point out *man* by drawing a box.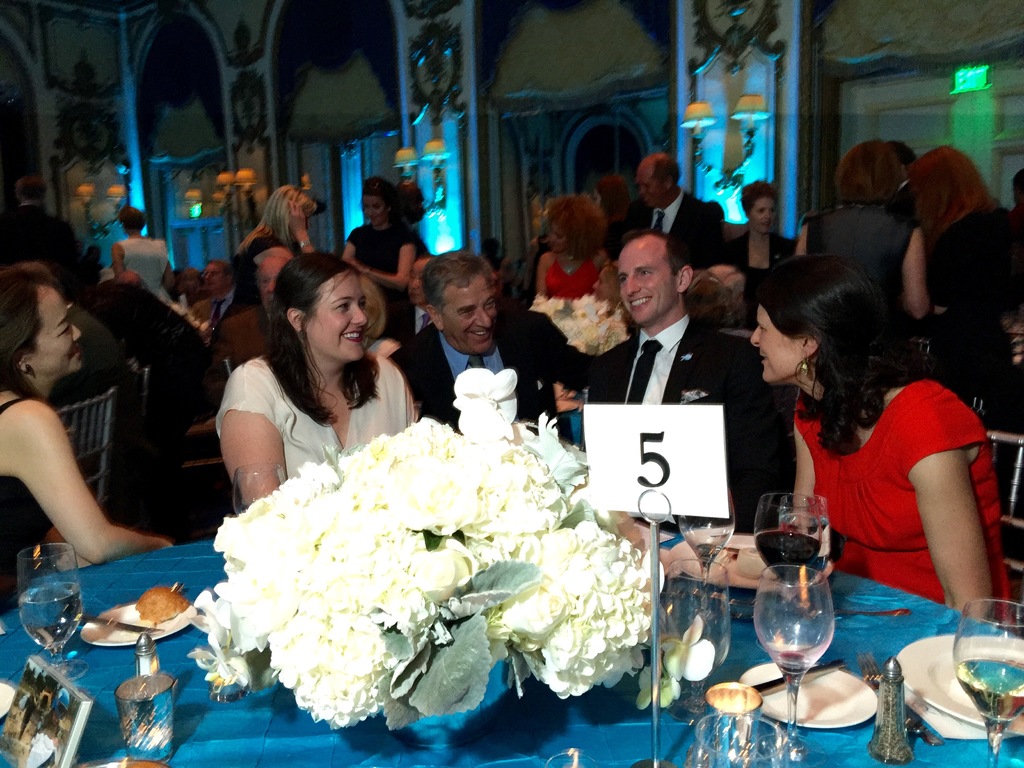
(48, 300, 127, 497).
